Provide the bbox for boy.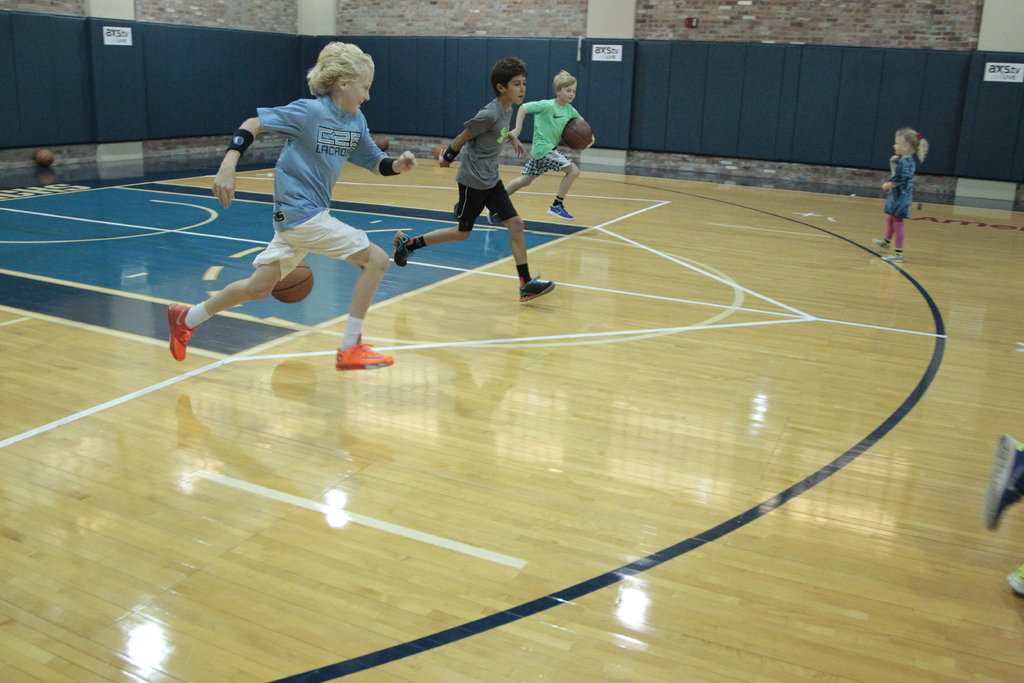
locate(393, 56, 559, 307).
